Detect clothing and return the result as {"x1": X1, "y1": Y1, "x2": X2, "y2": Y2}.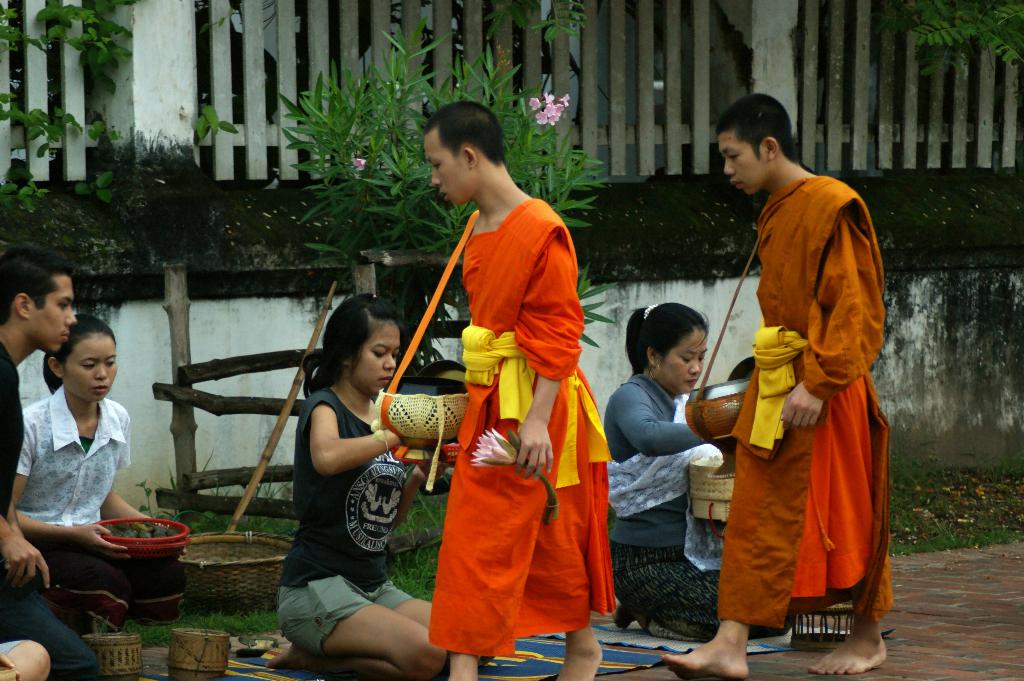
{"x1": 419, "y1": 172, "x2": 605, "y2": 646}.
